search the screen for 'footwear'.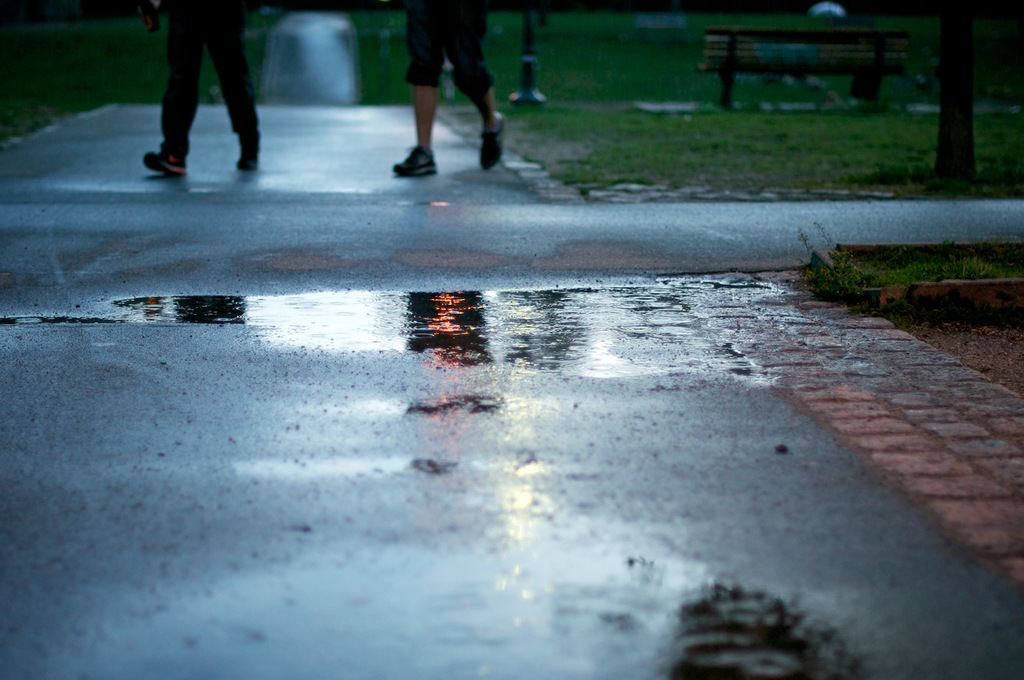
Found at (x1=138, y1=144, x2=187, y2=178).
